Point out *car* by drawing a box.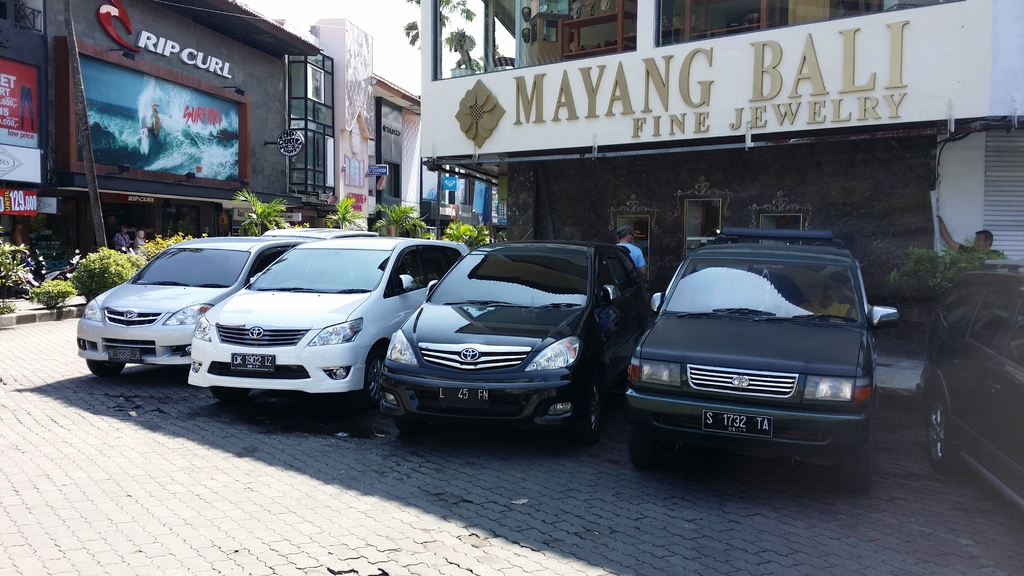
76/239/317/384.
